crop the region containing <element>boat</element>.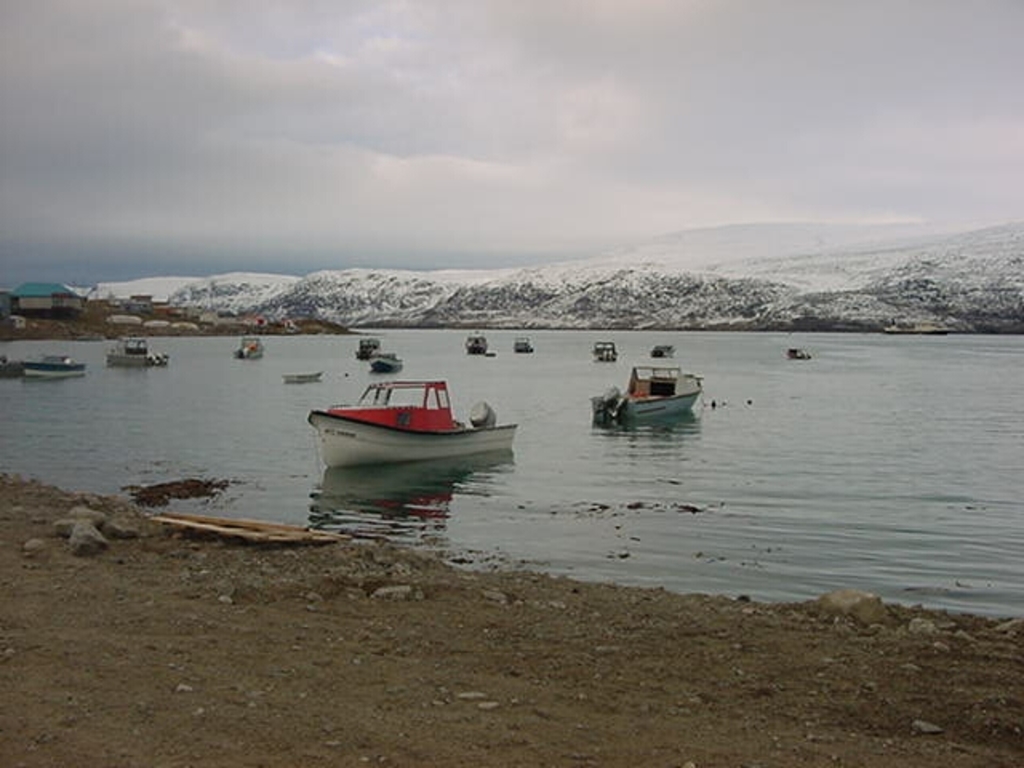
Crop region: bbox(787, 347, 810, 357).
